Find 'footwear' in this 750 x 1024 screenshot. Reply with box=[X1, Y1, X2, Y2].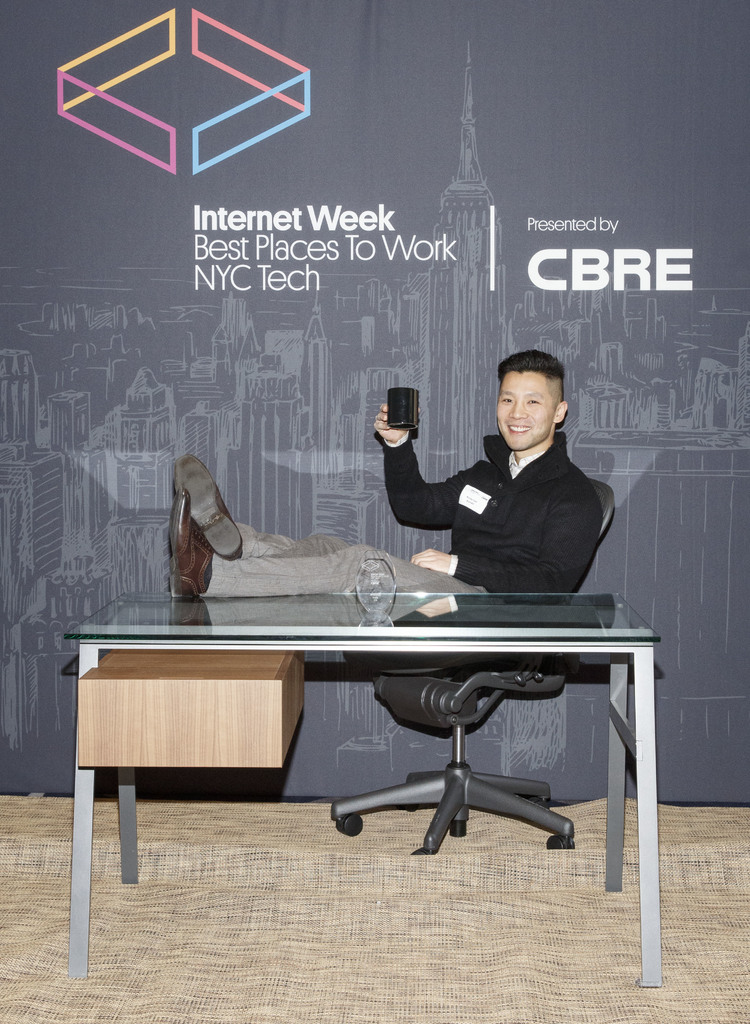
box=[168, 486, 215, 598].
